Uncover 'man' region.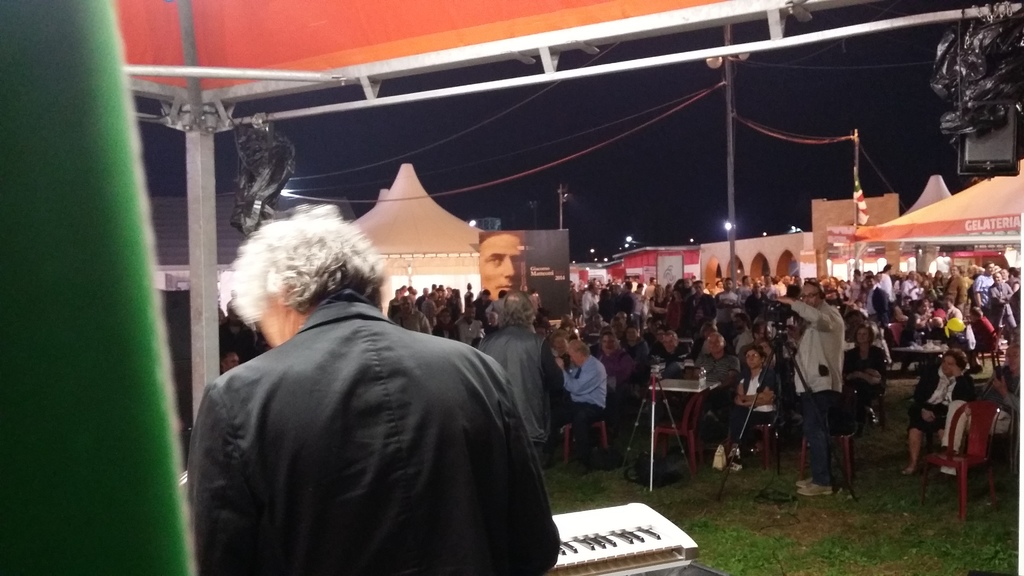
Uncovered: 191 202 559 575.
